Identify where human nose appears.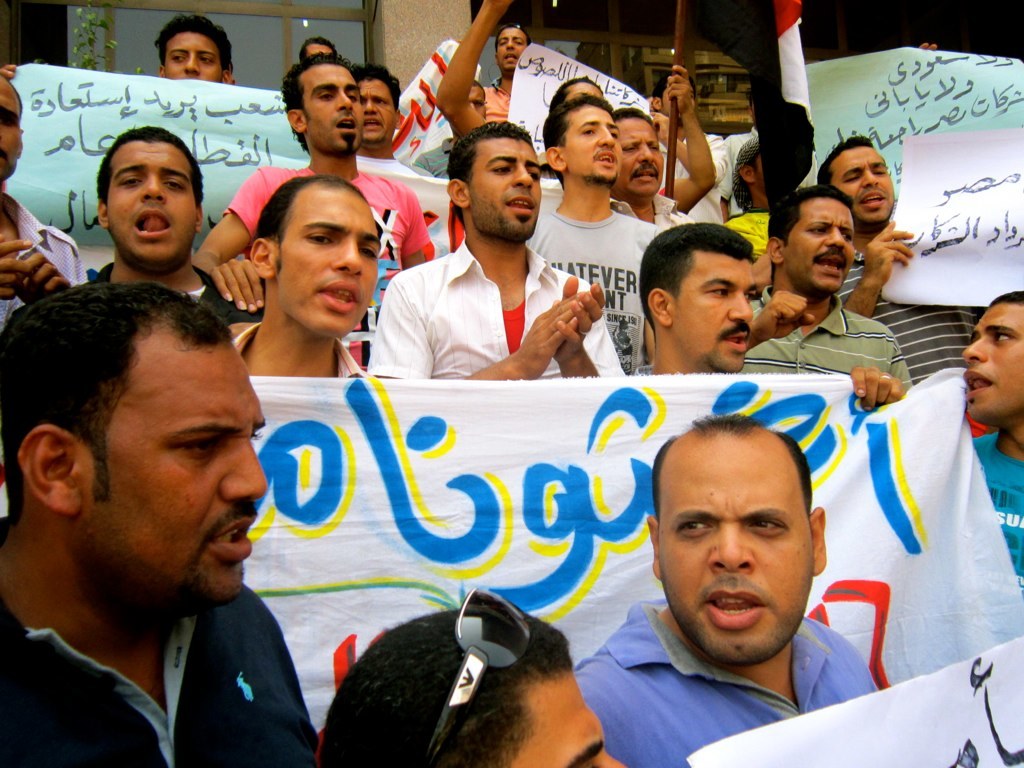
Appears at detection(506, 40, 510, 49).
